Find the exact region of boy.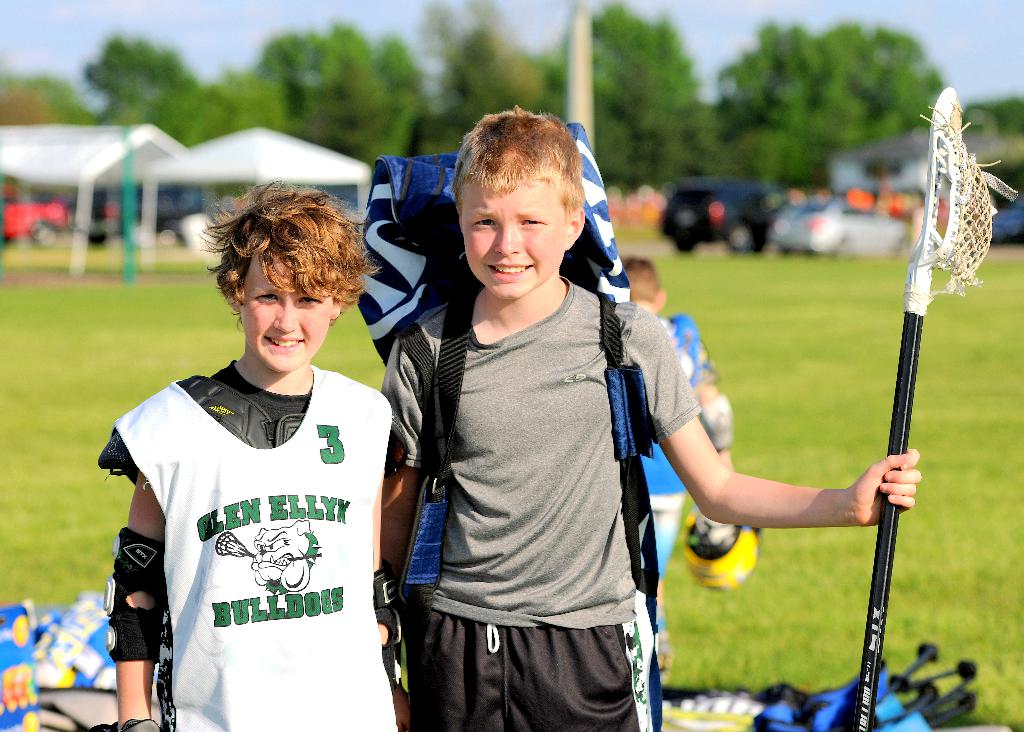
Exact region: Rect(620, 250, 733, 660).
